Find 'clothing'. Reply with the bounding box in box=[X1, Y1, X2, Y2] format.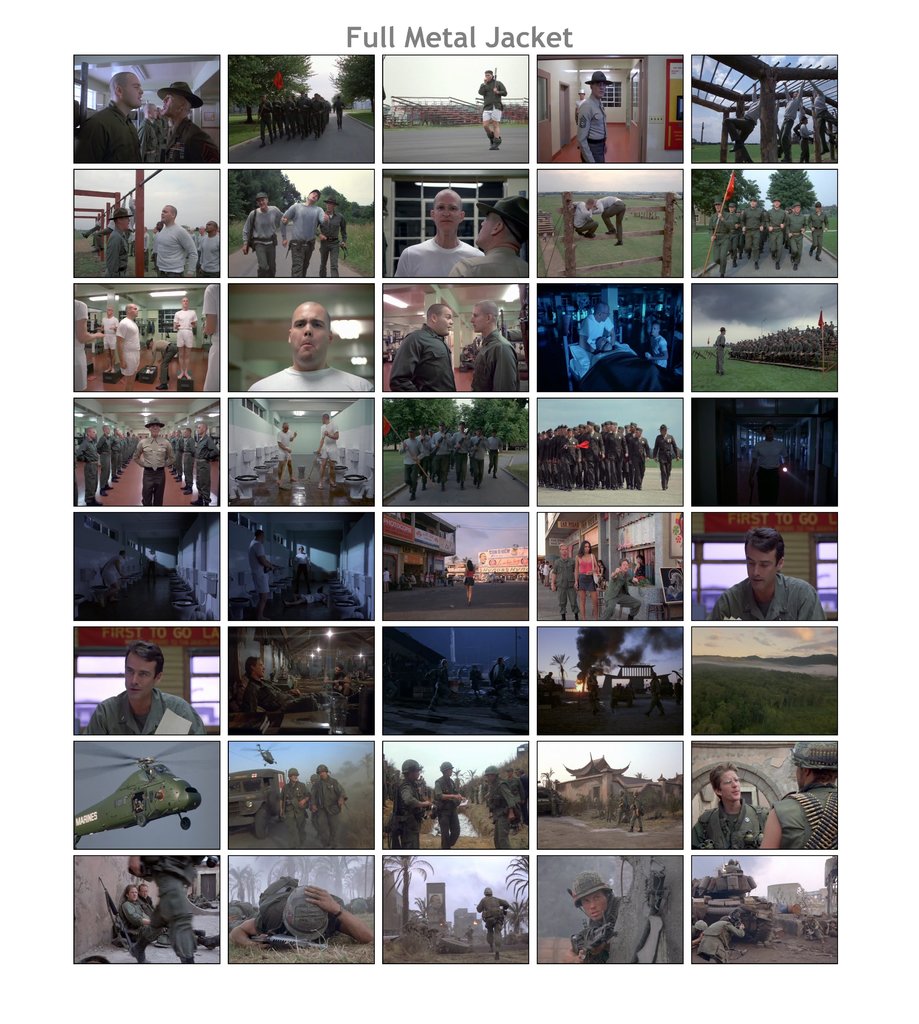
box=[712, 204, 831, 283].
